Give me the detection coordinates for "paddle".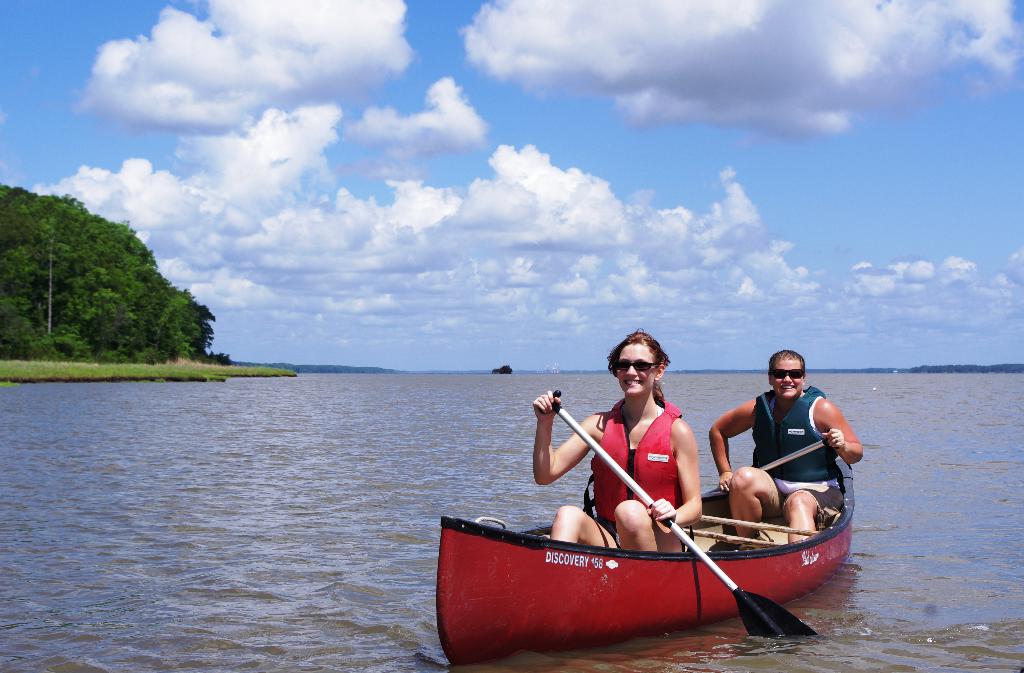
(left=556, top=393, right=820, bottom=645).
